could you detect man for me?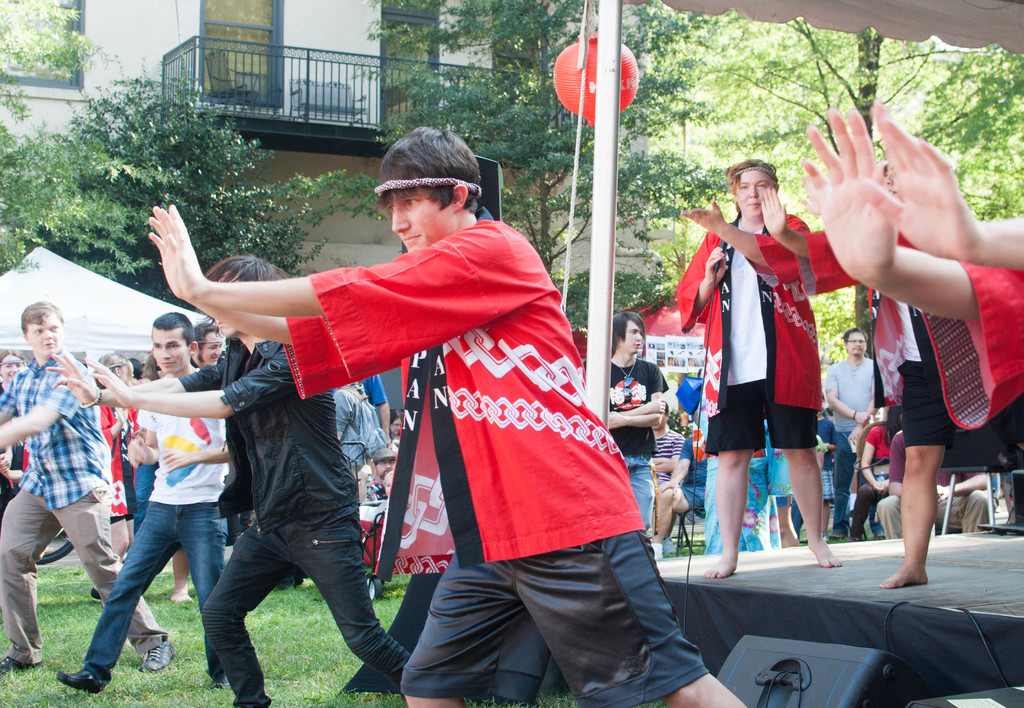
Detection result: box=[609, 308, 670, 539].
